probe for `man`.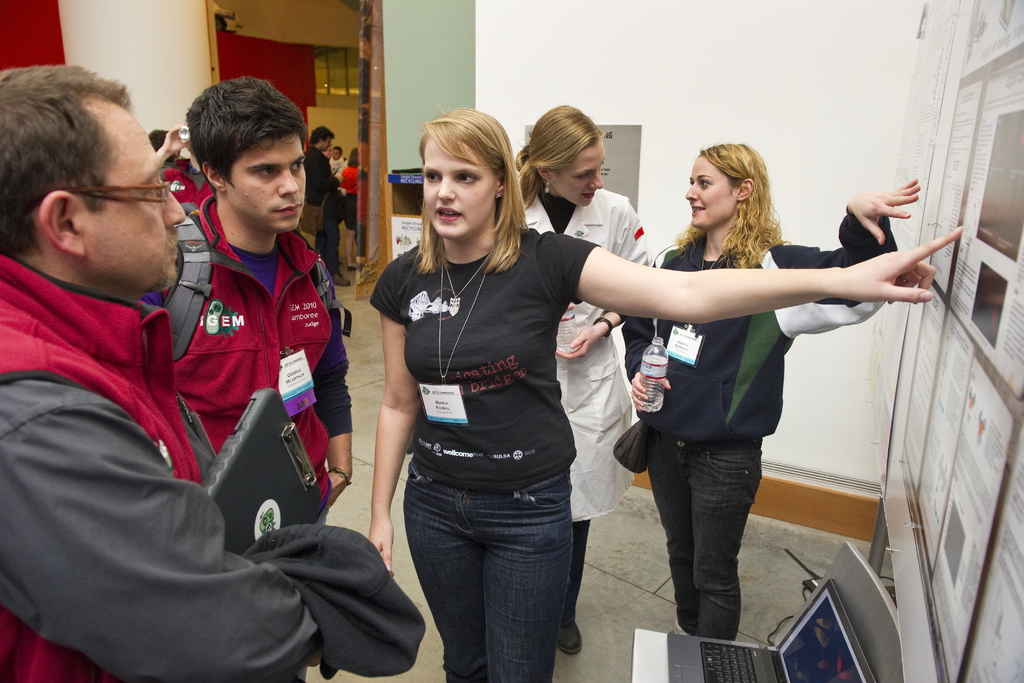
Probe result: 304, 124, 348, 254.
